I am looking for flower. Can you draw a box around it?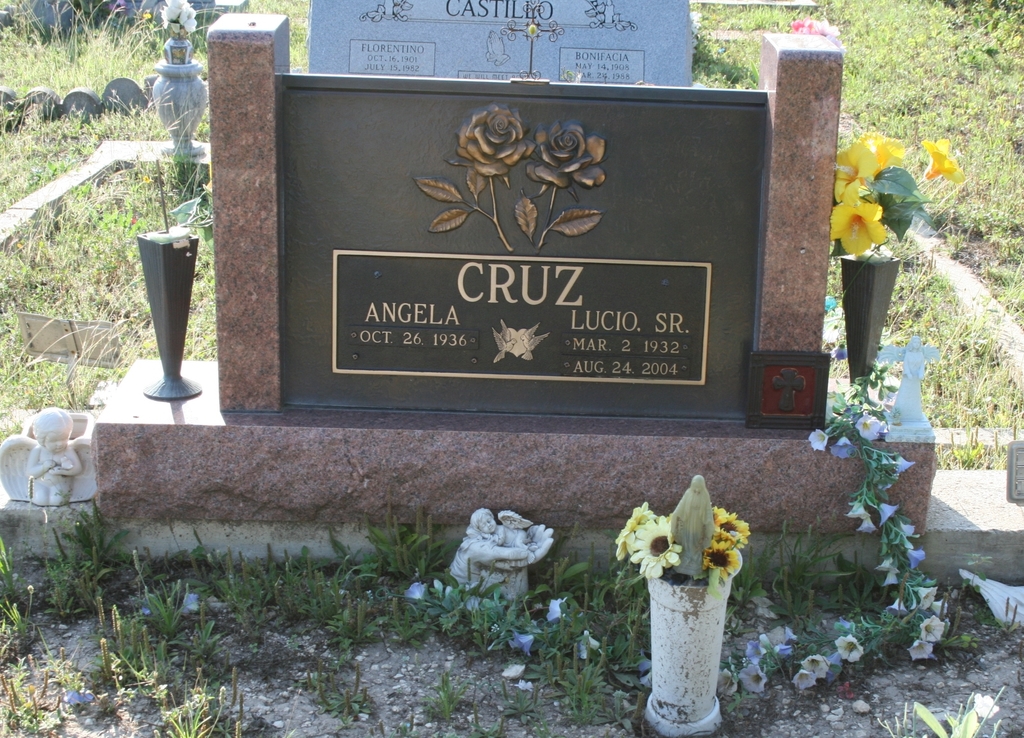
Sure, the bounding box is 745:642:766:662.
